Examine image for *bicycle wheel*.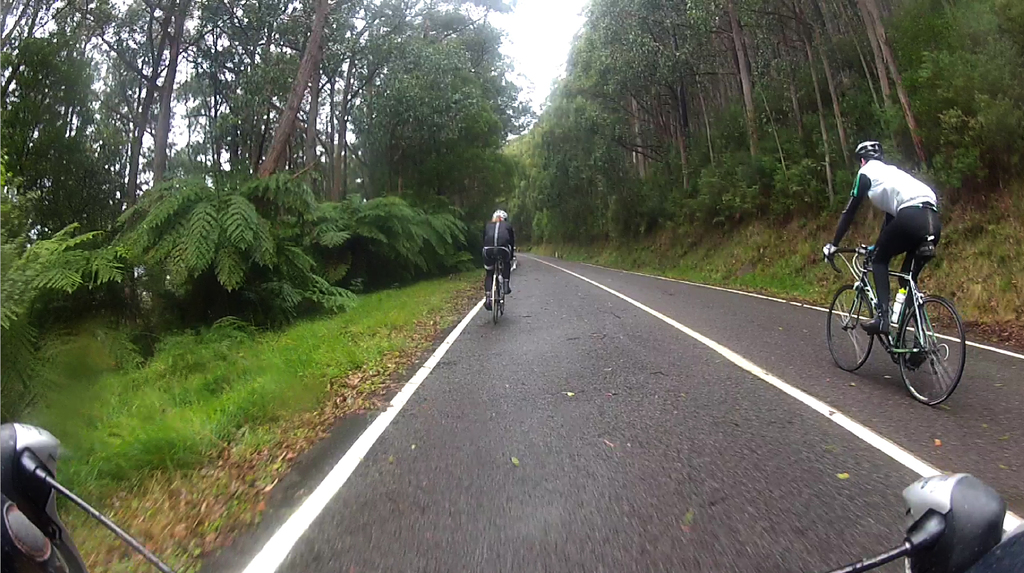
Examination result: BBox(908, 294, 966, 398).
